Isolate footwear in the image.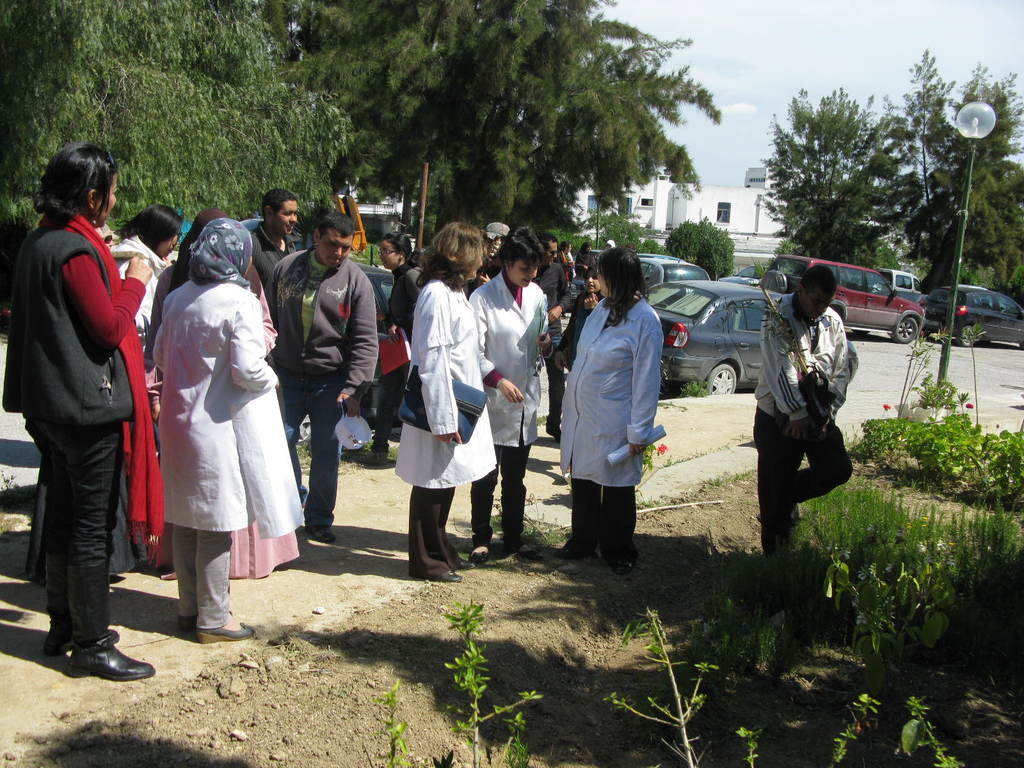
Isolated region: BBox(498, 527, 518, 554).
